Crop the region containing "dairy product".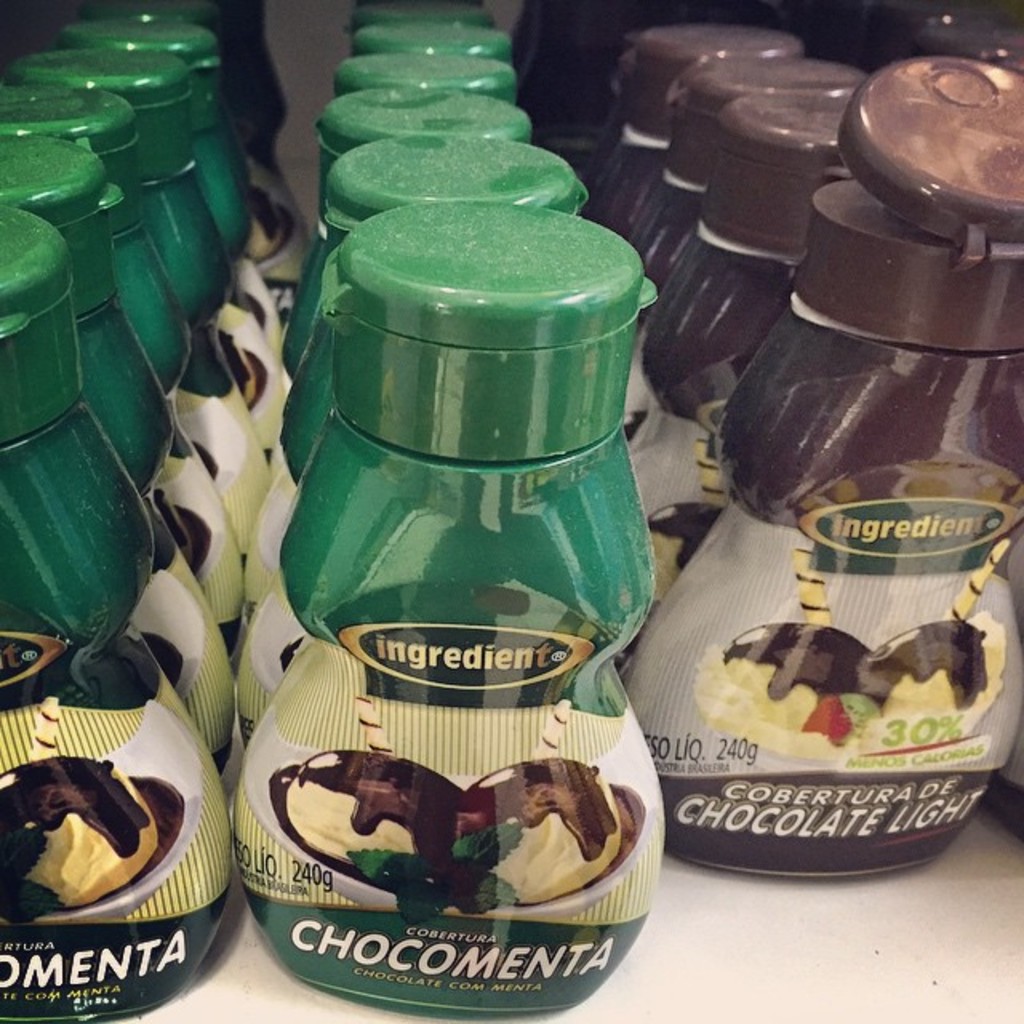
Crop region: 573 35 797 291.
